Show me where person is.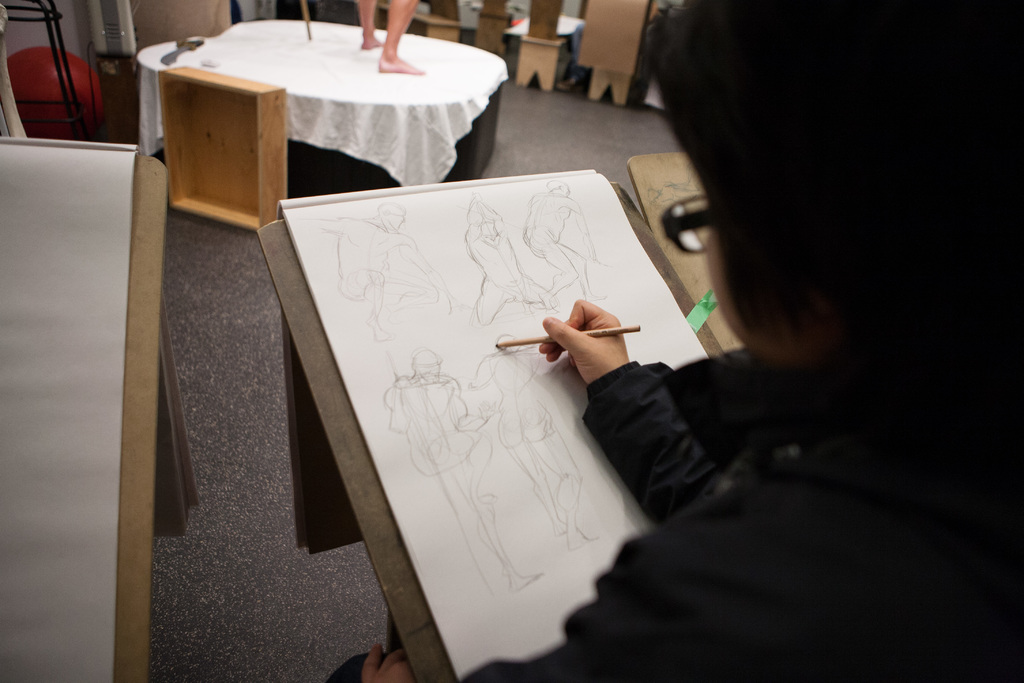
person is at bbox=(326, 0, 1023, 680).
